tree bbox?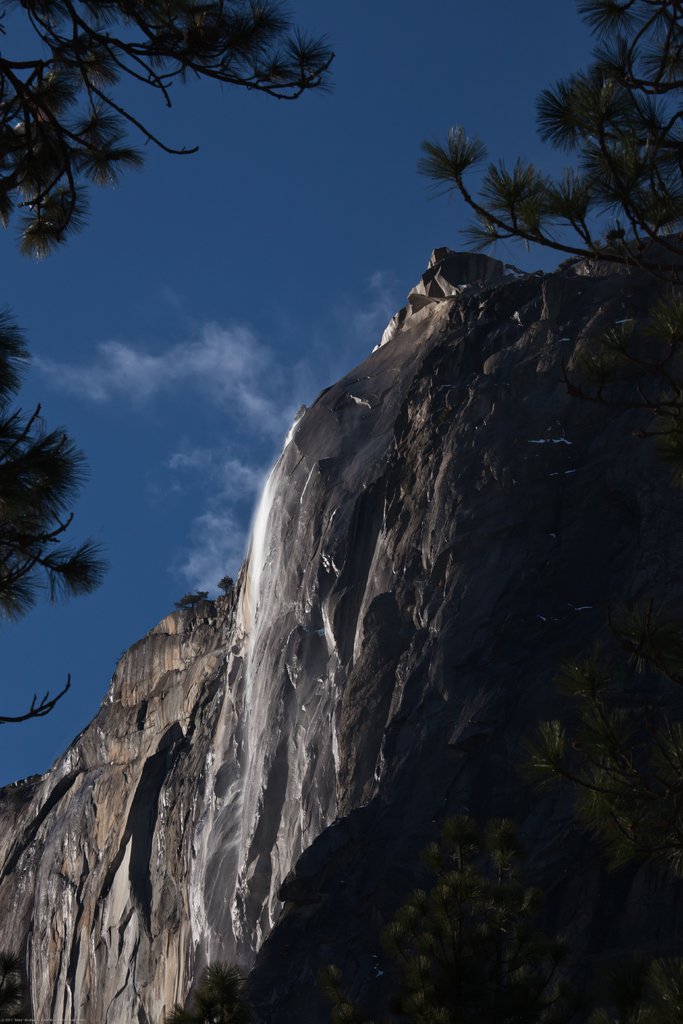
0:0:325:729
